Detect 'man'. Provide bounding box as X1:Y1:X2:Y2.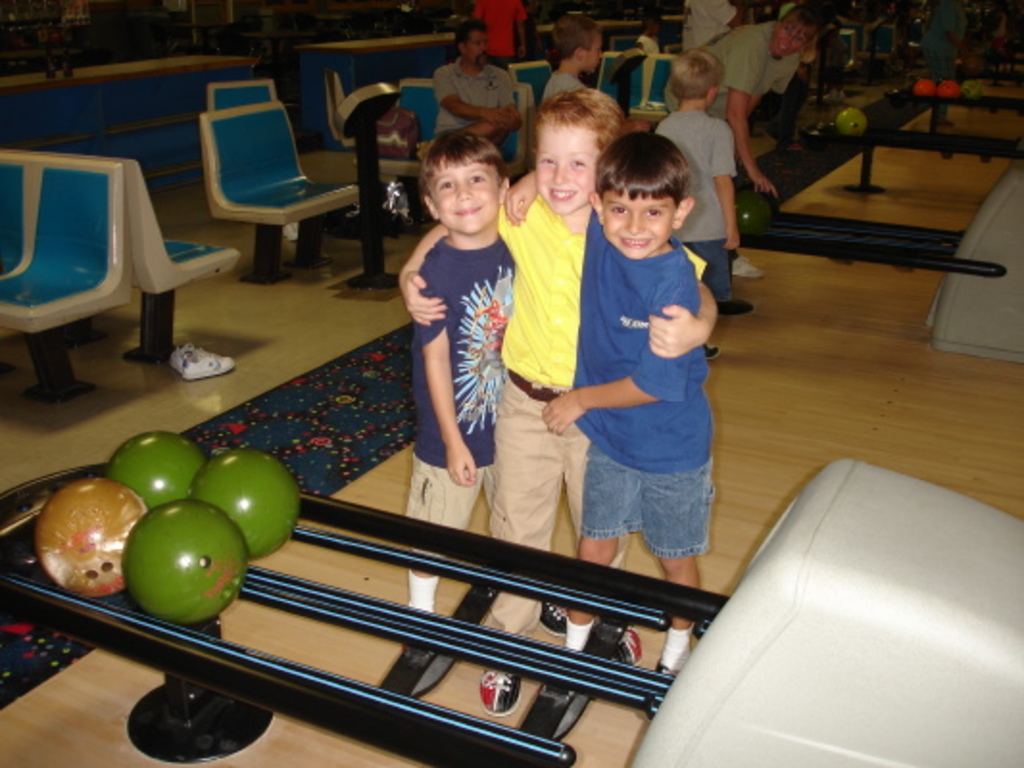
440:12:521:154.
